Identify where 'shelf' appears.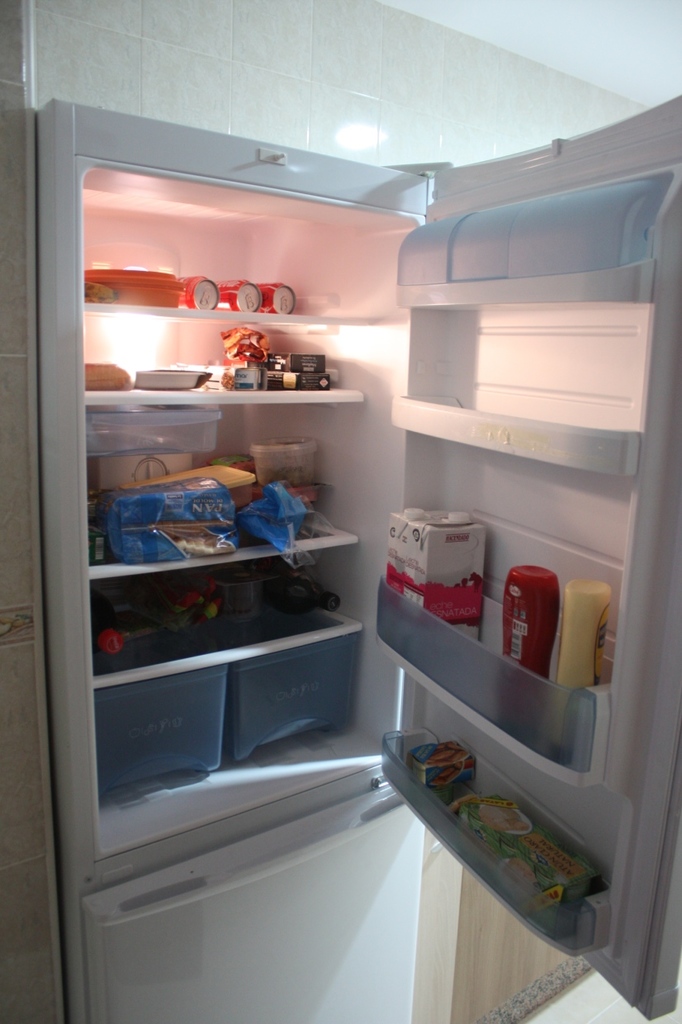
Appears at rect(34, 529, 360, 671).
